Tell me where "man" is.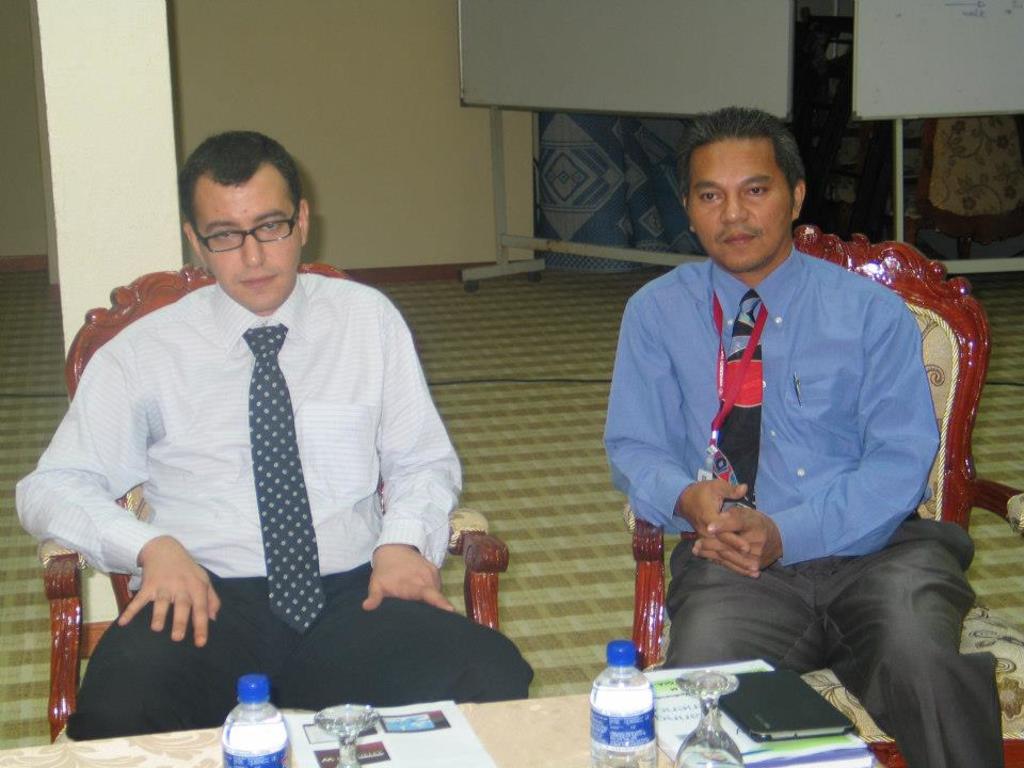
"man" is at (left=601, top=106, right=1005, bottom=767).
